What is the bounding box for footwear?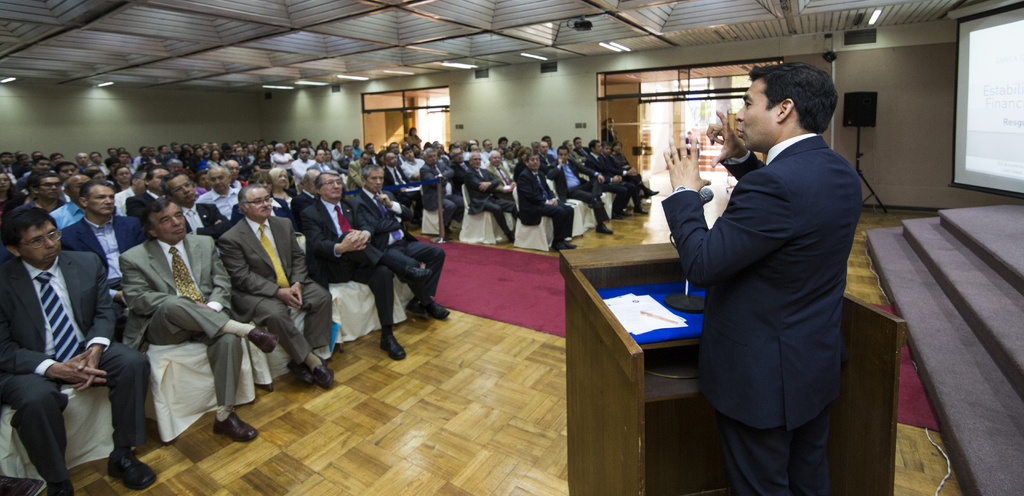
<box>291,359,314,388</box>.
